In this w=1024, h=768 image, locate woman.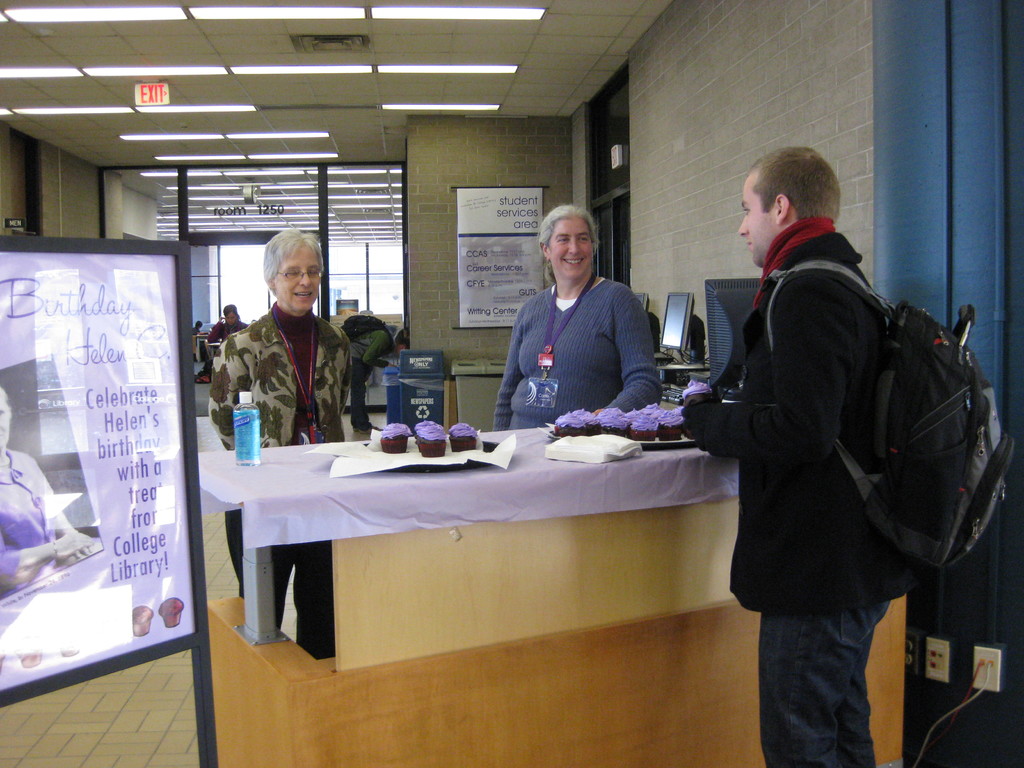
Bounding box: region(201, 225, 355, 680).
